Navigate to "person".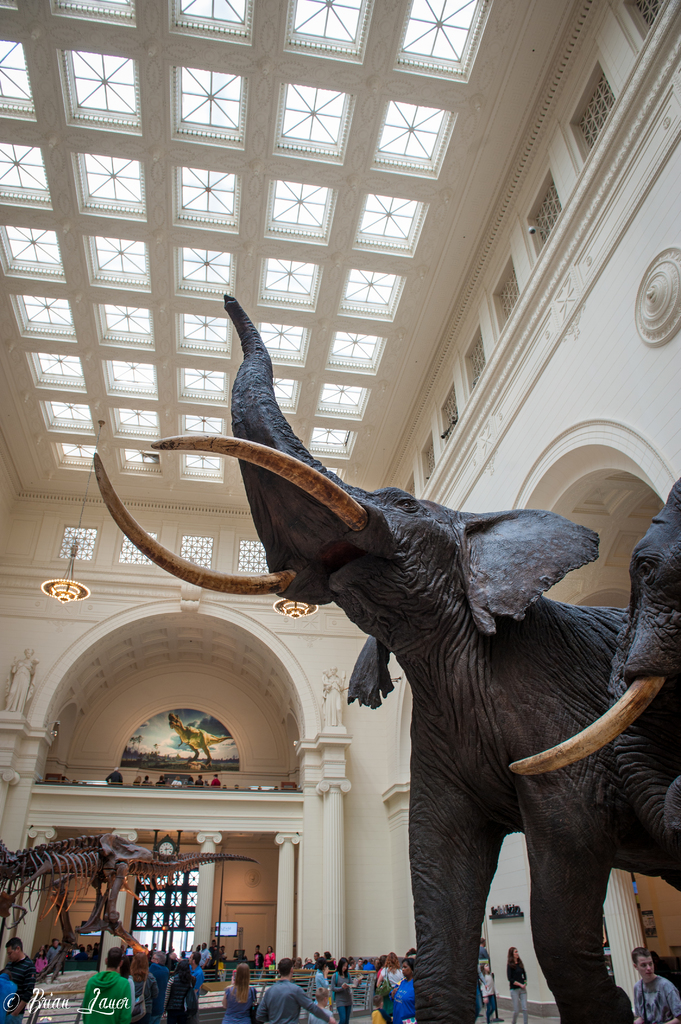
Navigation target: box(209, 772, 221, 791).
